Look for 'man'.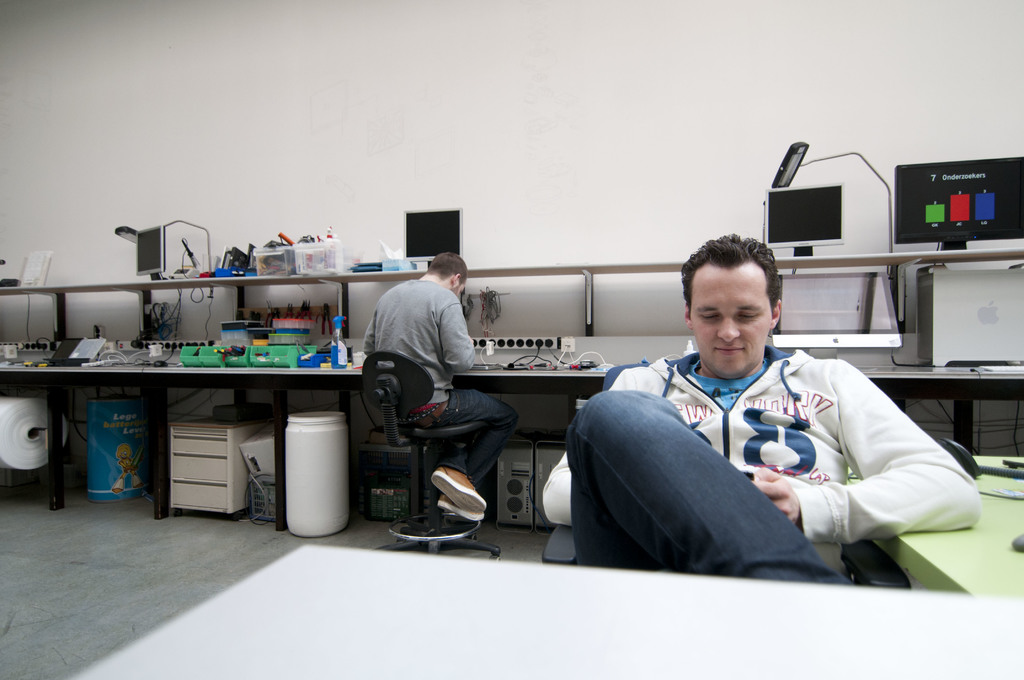
Found: BBox(545, 236, 960, 581).
